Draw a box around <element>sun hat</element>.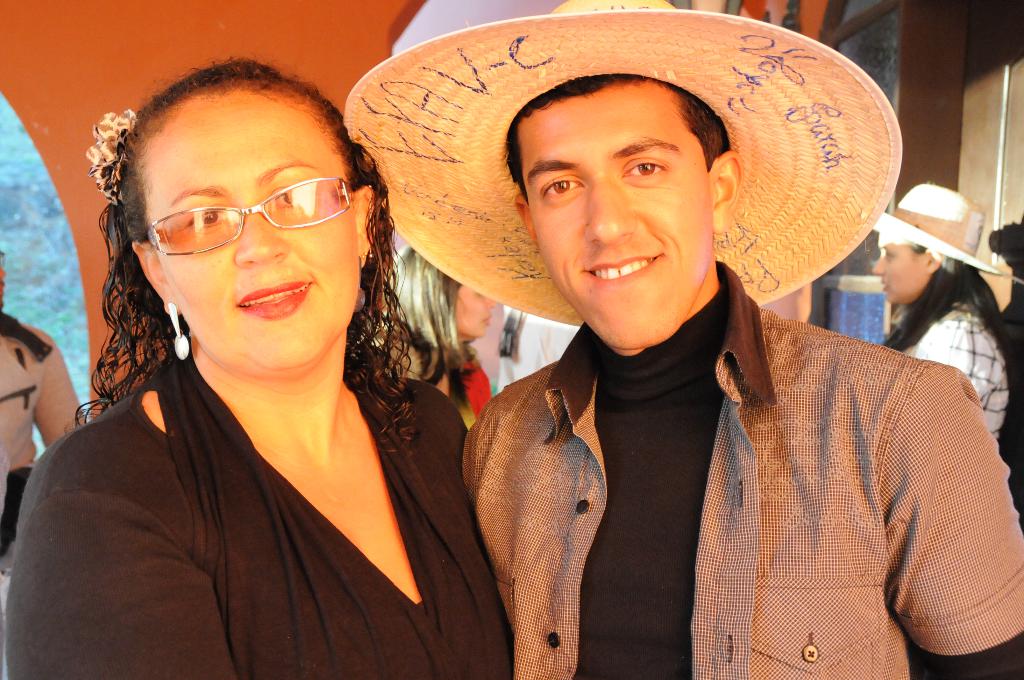
box=[340, 0, 908, 328].
